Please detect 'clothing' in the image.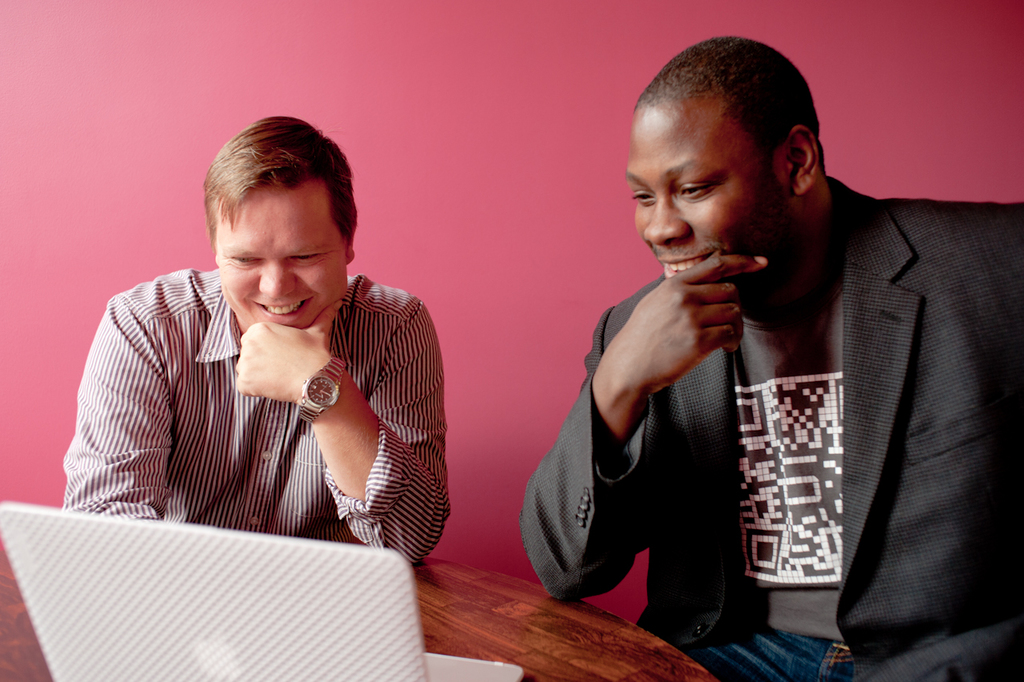
bbox=[517, 175, 1023, 681].
